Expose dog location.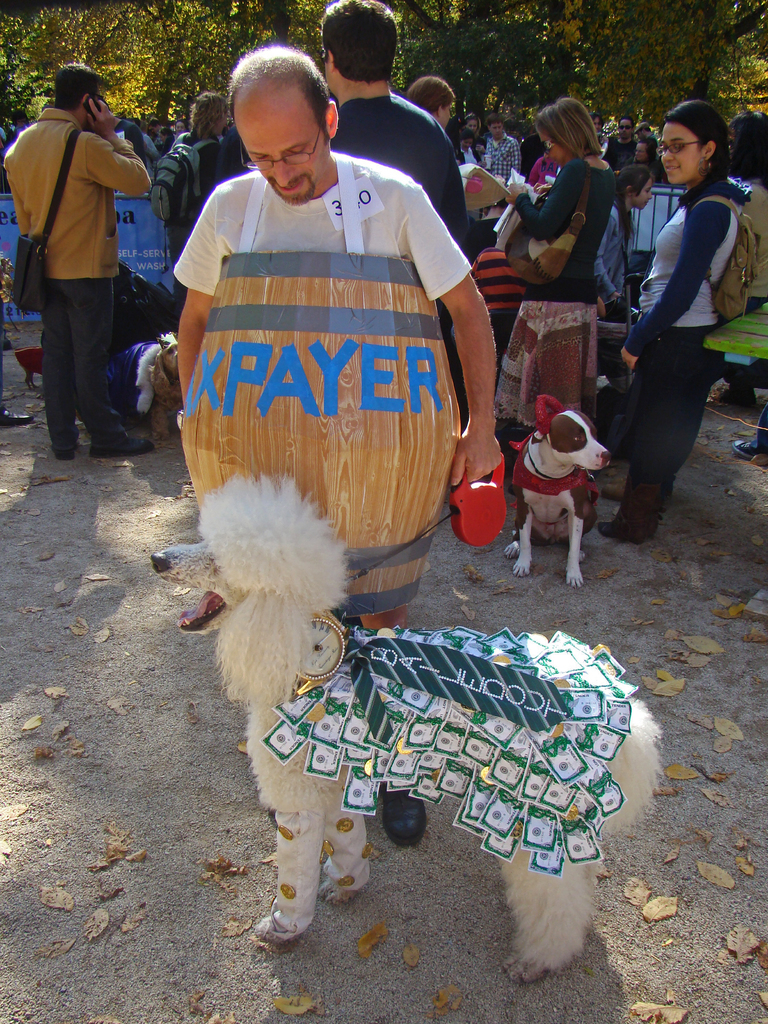
Exposed at pyautogui.locateOnScreen(107, 333, 189, 442).
